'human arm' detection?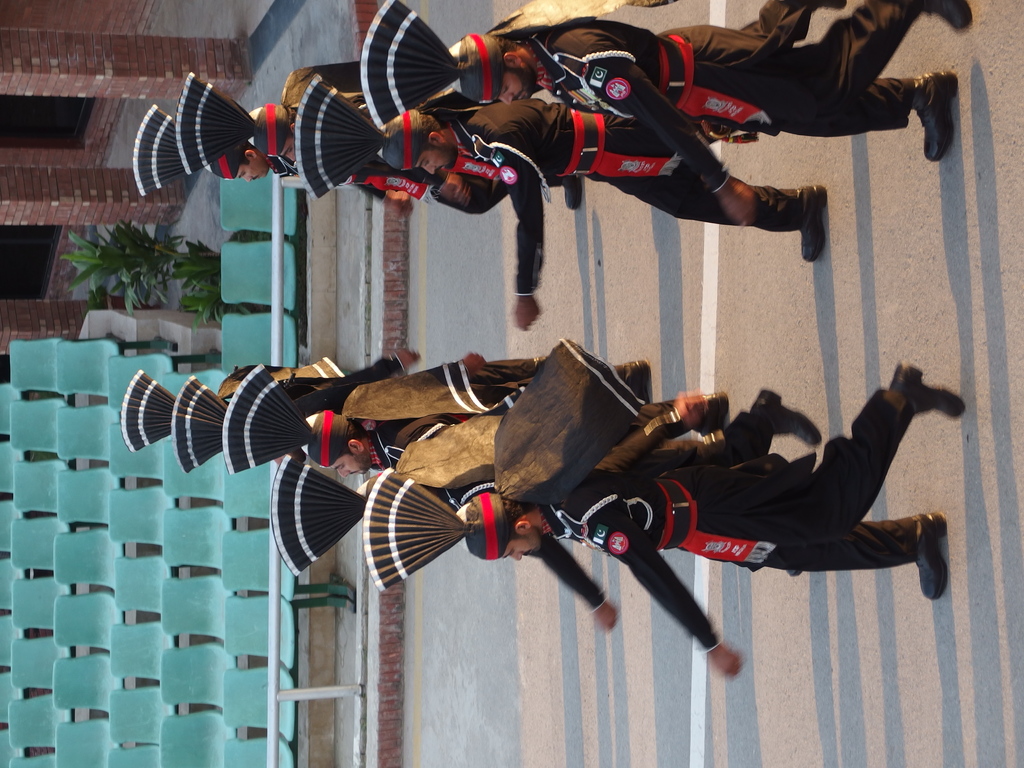
{"x1": 499, "y1": 142, "x2": 542, "y2": 326}
